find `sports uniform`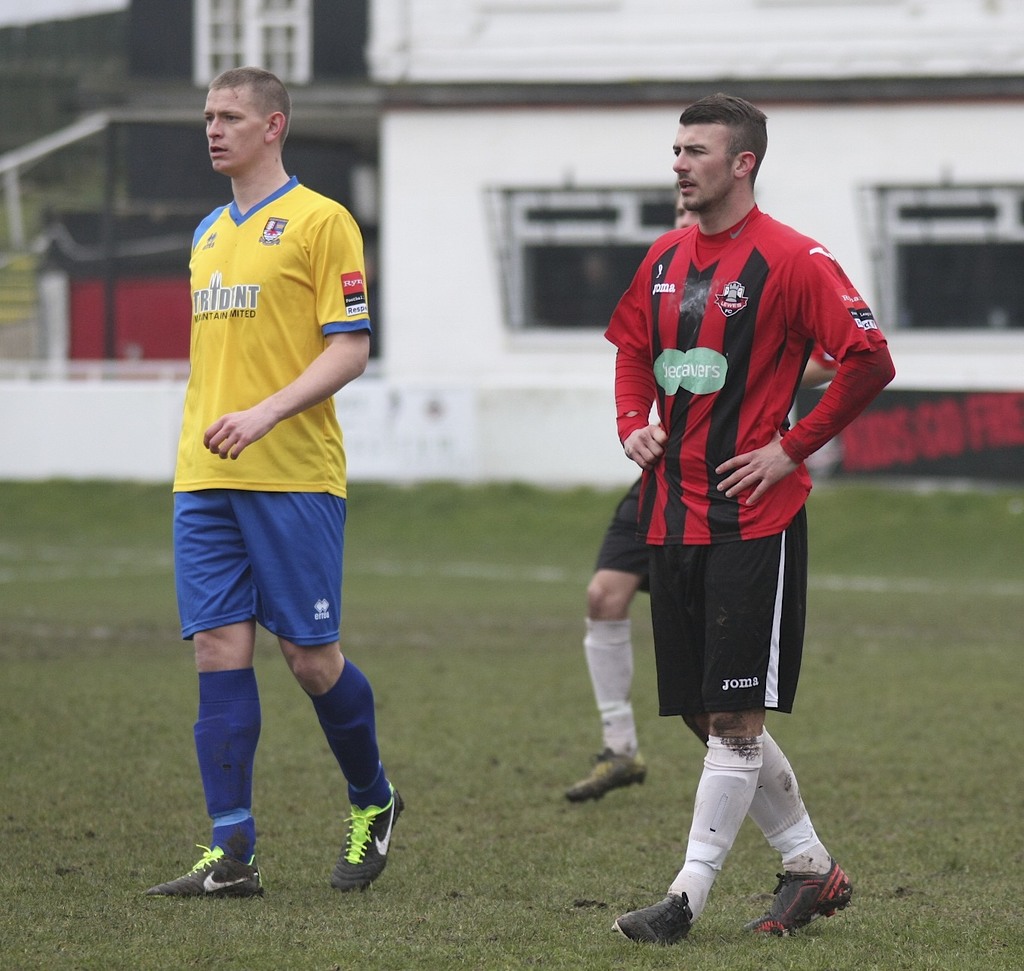
606 205 897 942
